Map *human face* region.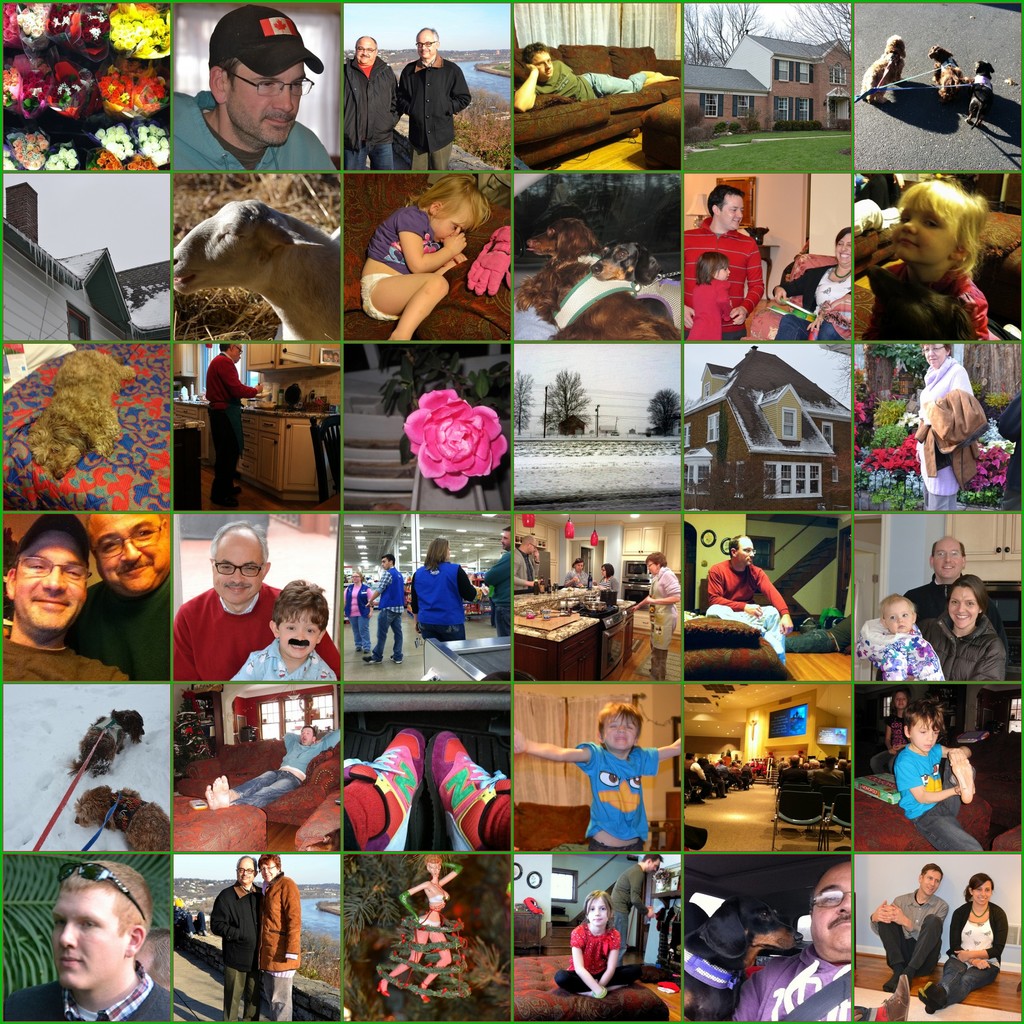
Mapped to bbox=[429, 200, 473, 241].
